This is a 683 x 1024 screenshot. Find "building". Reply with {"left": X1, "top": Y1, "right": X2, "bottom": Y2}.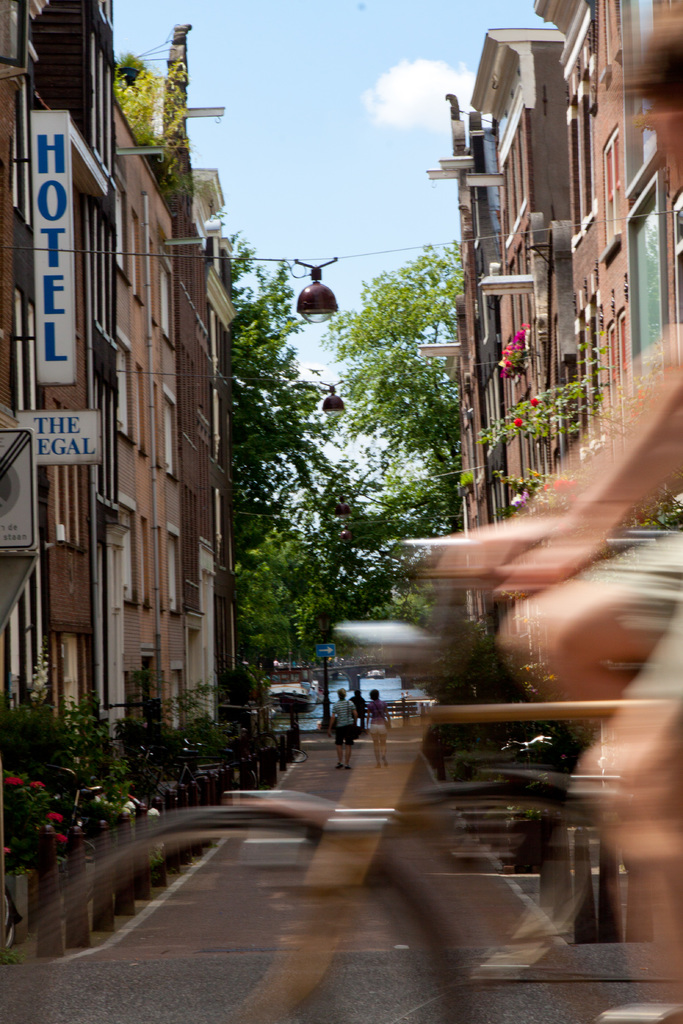
{"left": 110, "top": 97, "right": 179, "bottom": 760}.
